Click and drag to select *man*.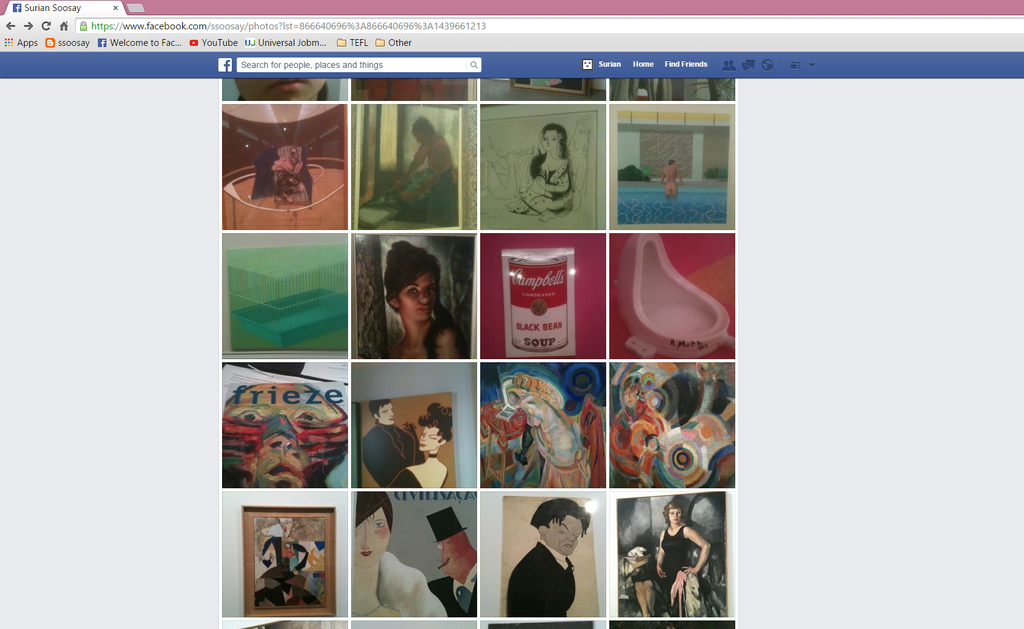
Selection: crop(501, 504, 599, 628).
